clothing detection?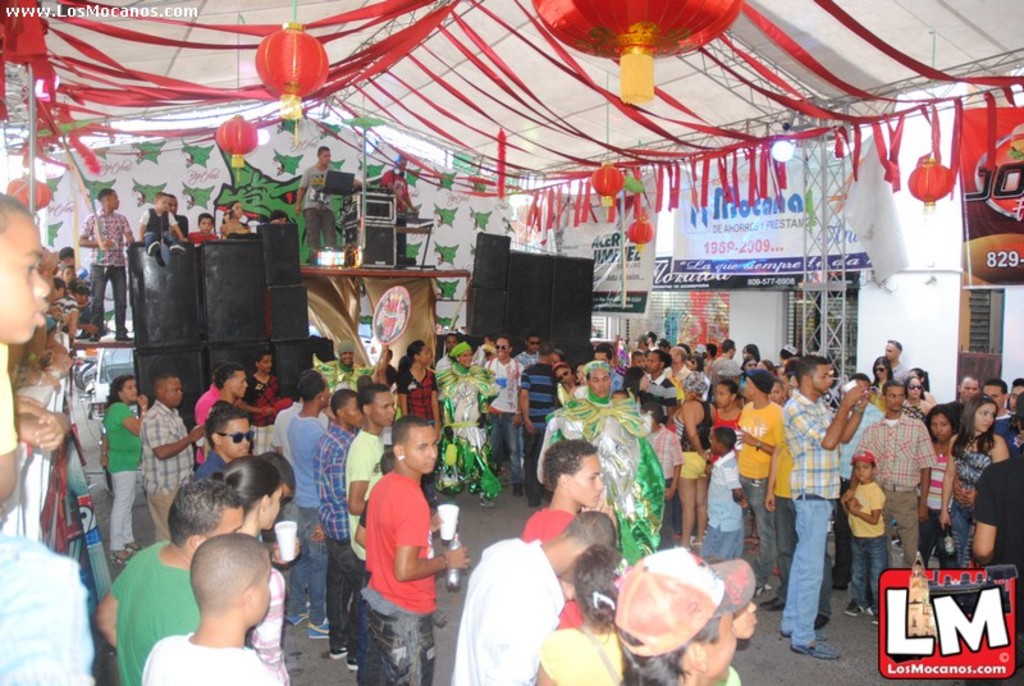
bbox(301, 160, 338, 260)
